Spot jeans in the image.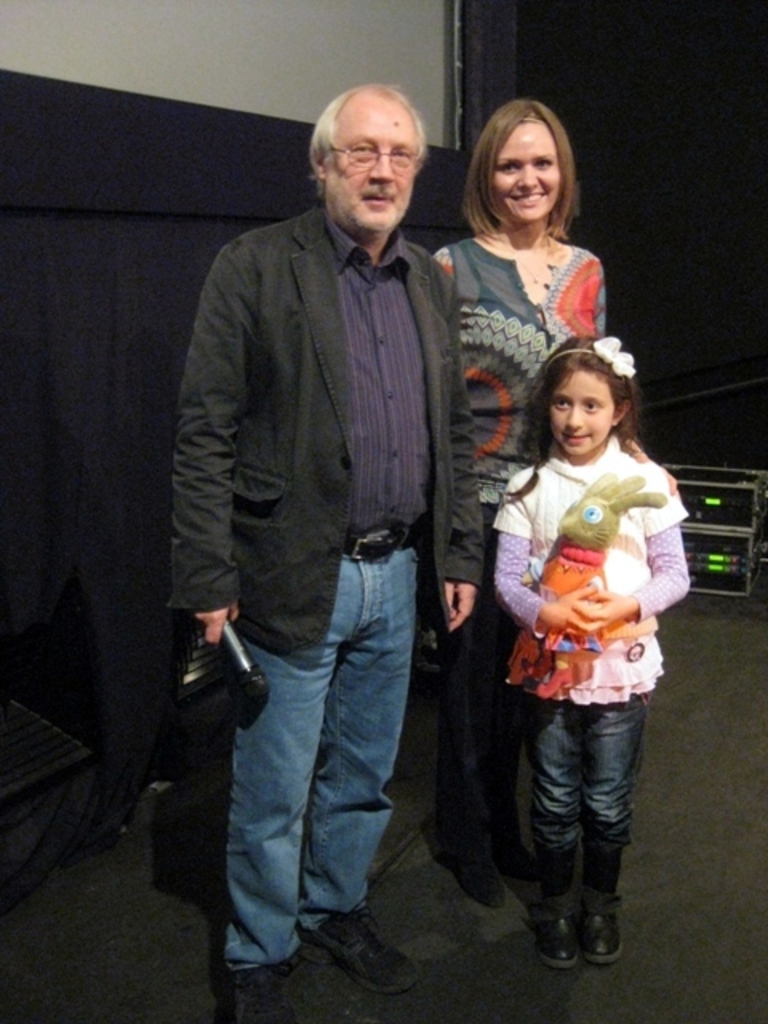
jeans found at Rect(202, 539, 443, 986).
